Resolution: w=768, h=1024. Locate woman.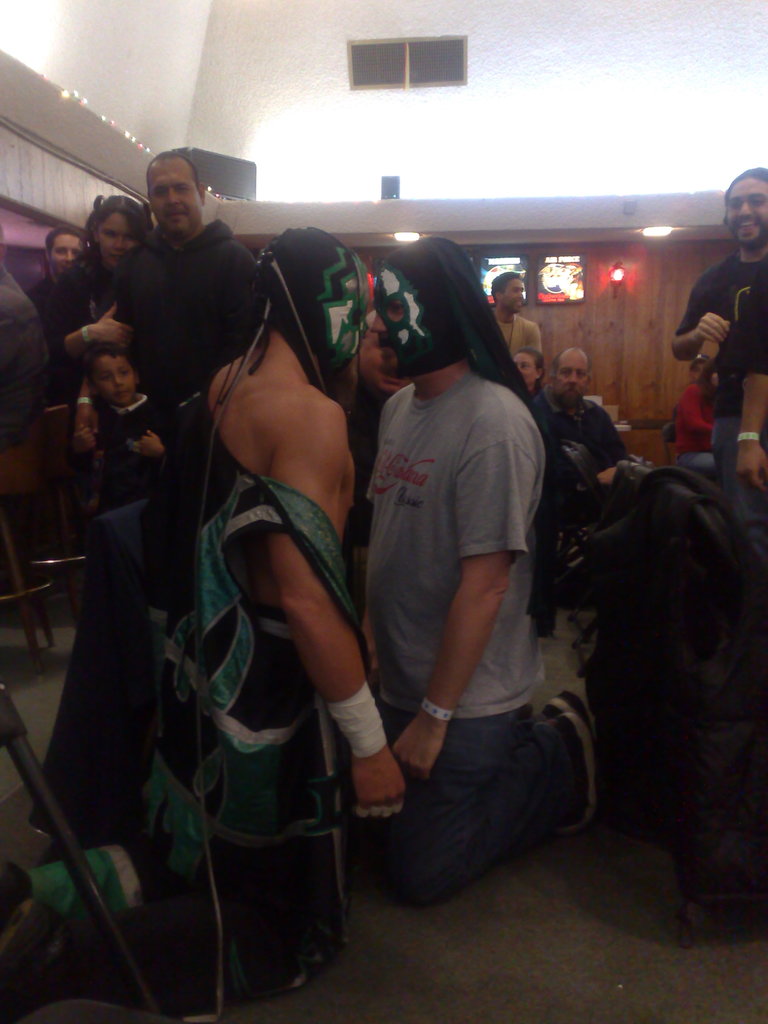
detection(511, 348, 544, 398).
